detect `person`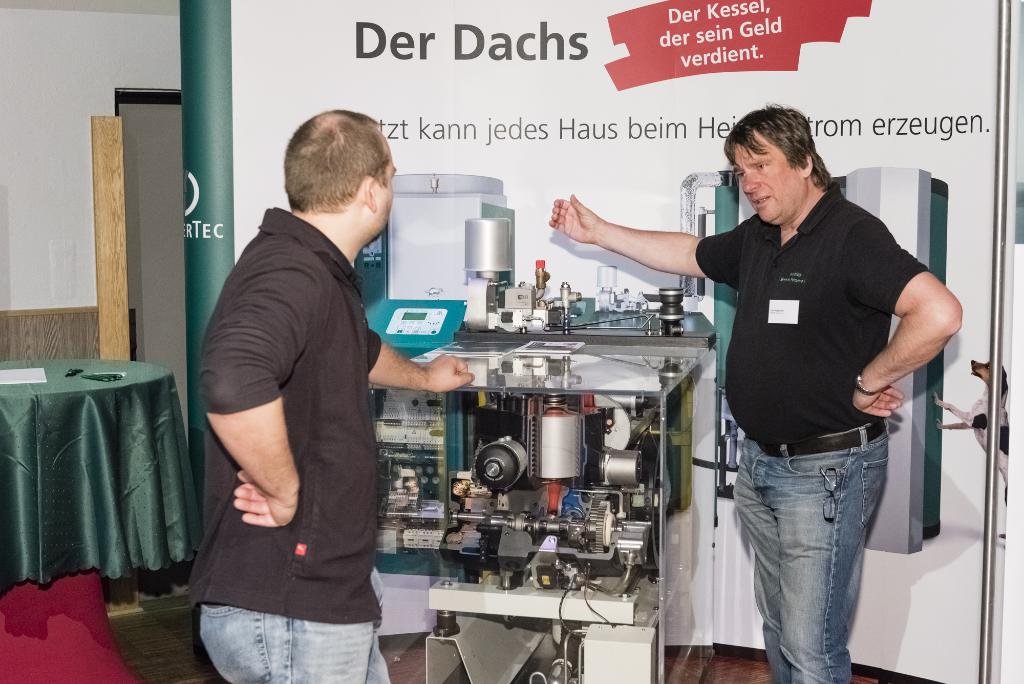
box(550, 107, 965, 683)
